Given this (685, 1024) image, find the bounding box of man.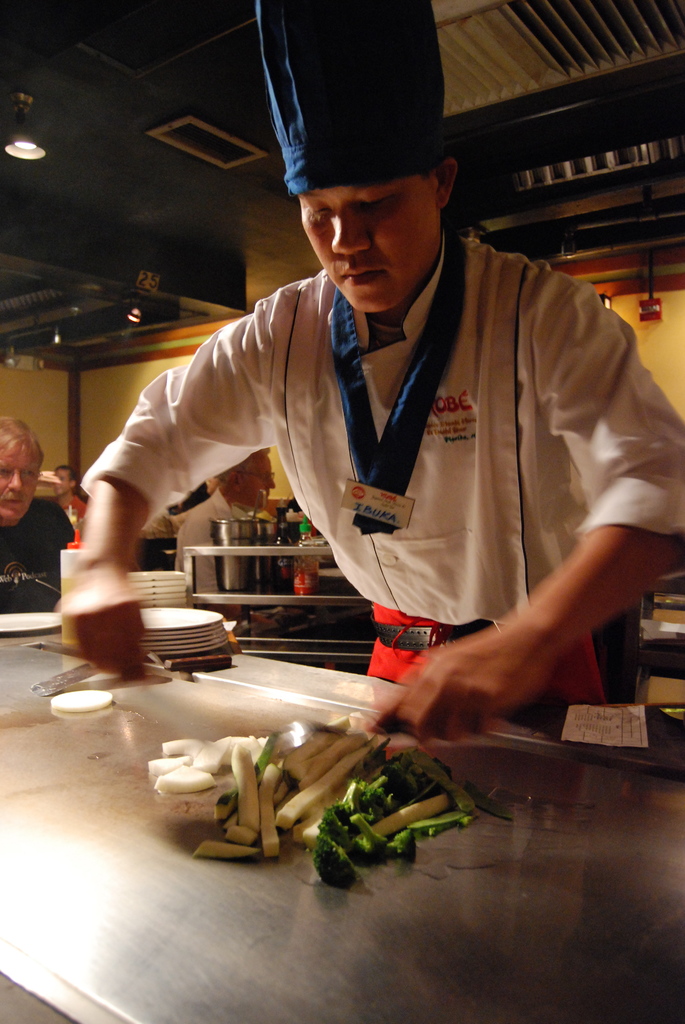
l=174, t=445, r=278, b=620.
